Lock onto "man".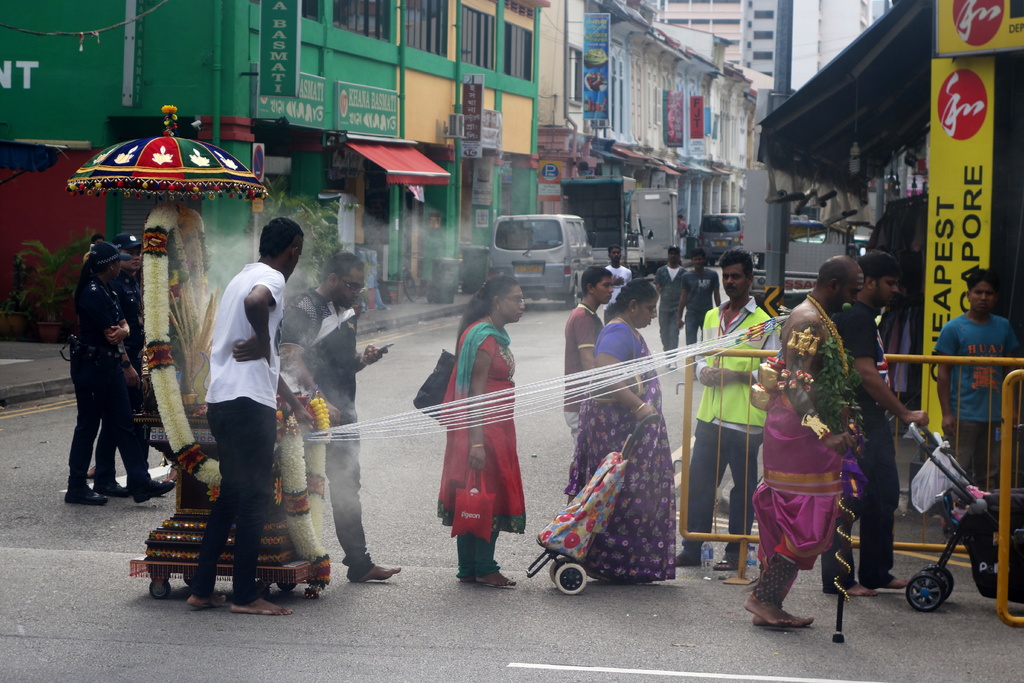
Locked: <box>815,251,910,597</box>.
